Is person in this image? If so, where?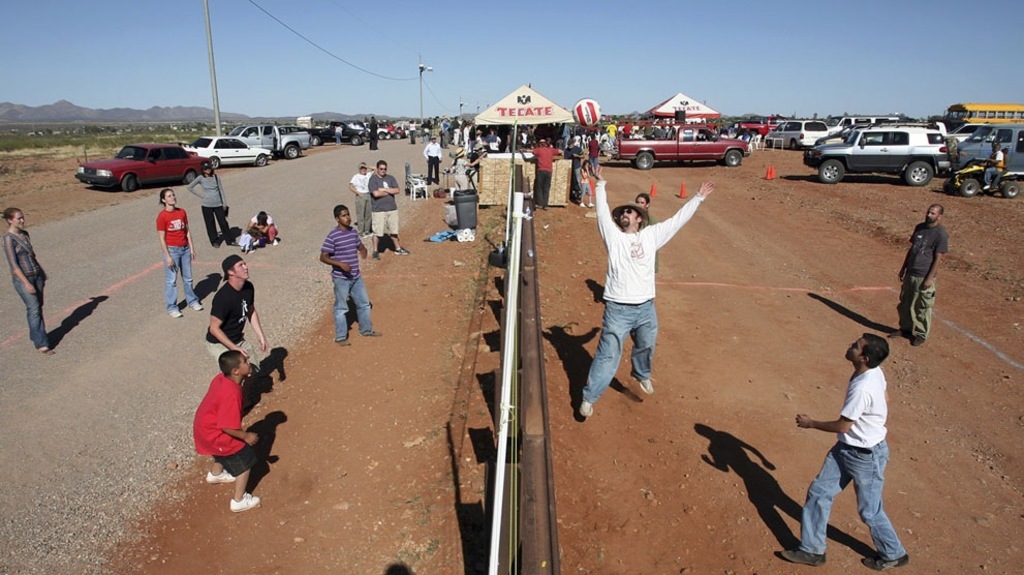
Yes, at 578:159:594:206.
